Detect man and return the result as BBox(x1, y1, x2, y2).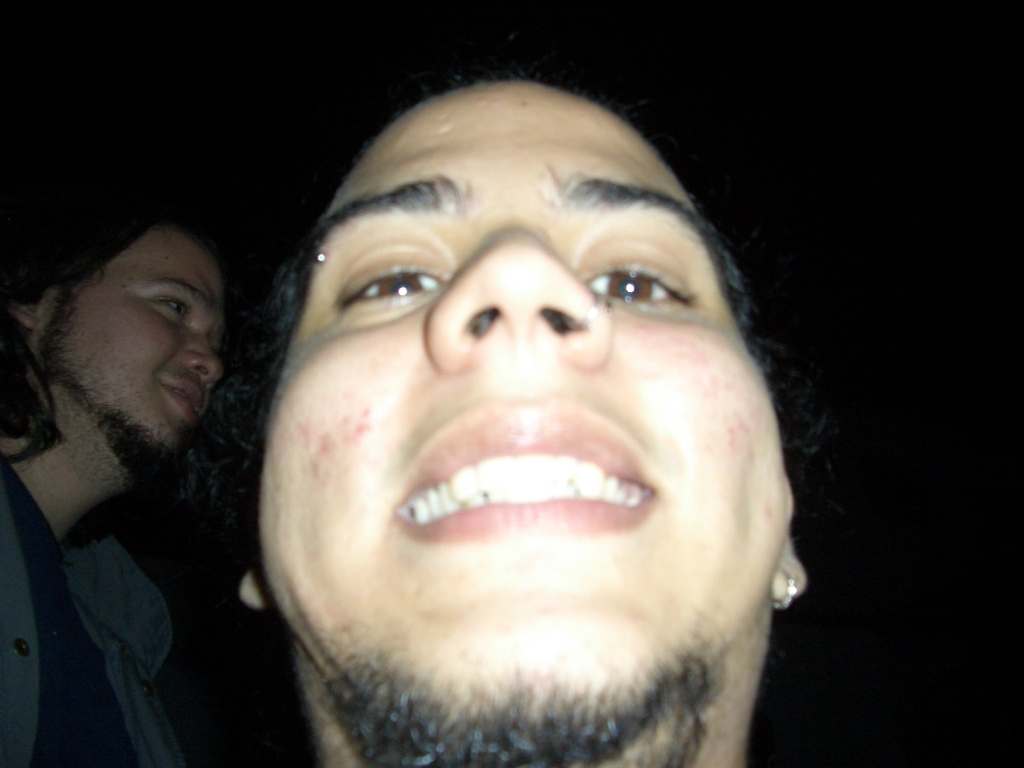
BBox(0, 198, 275, 755).
